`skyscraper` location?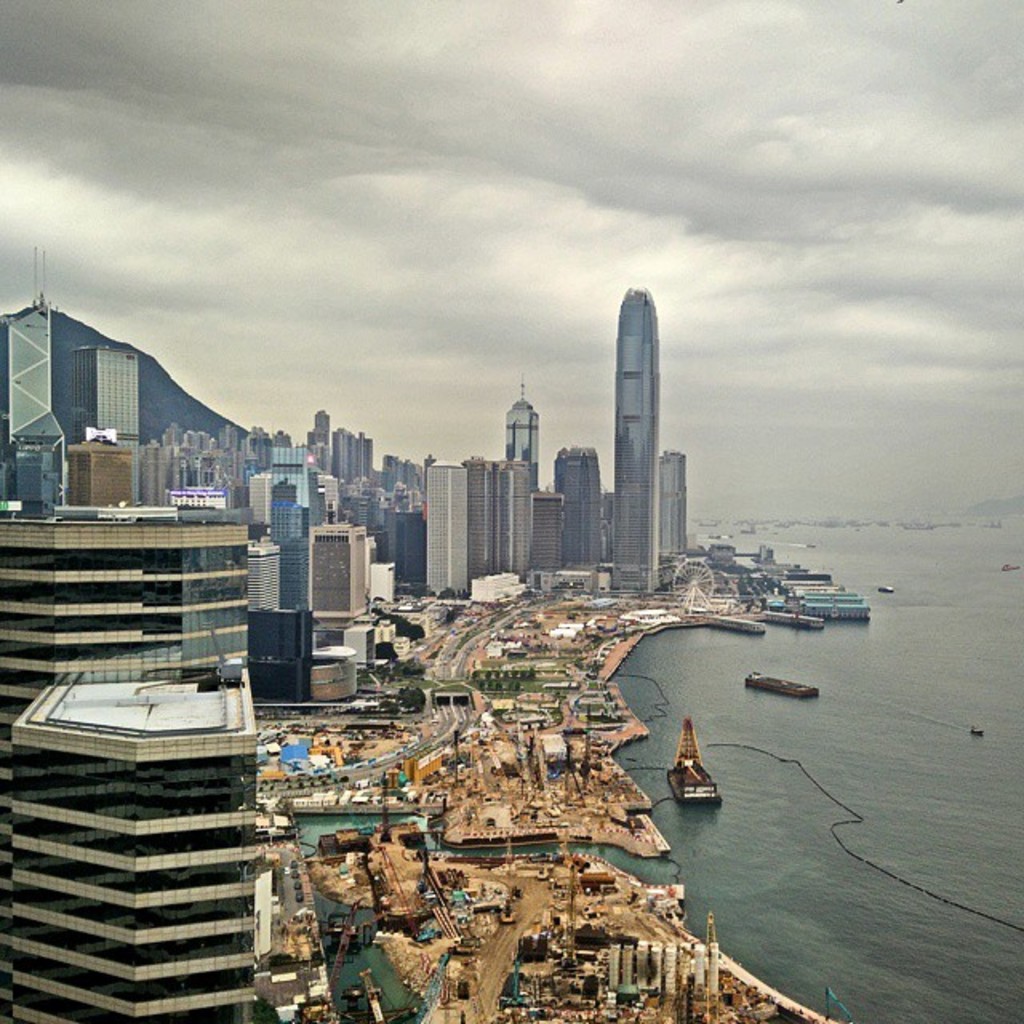
424 467 462 590
